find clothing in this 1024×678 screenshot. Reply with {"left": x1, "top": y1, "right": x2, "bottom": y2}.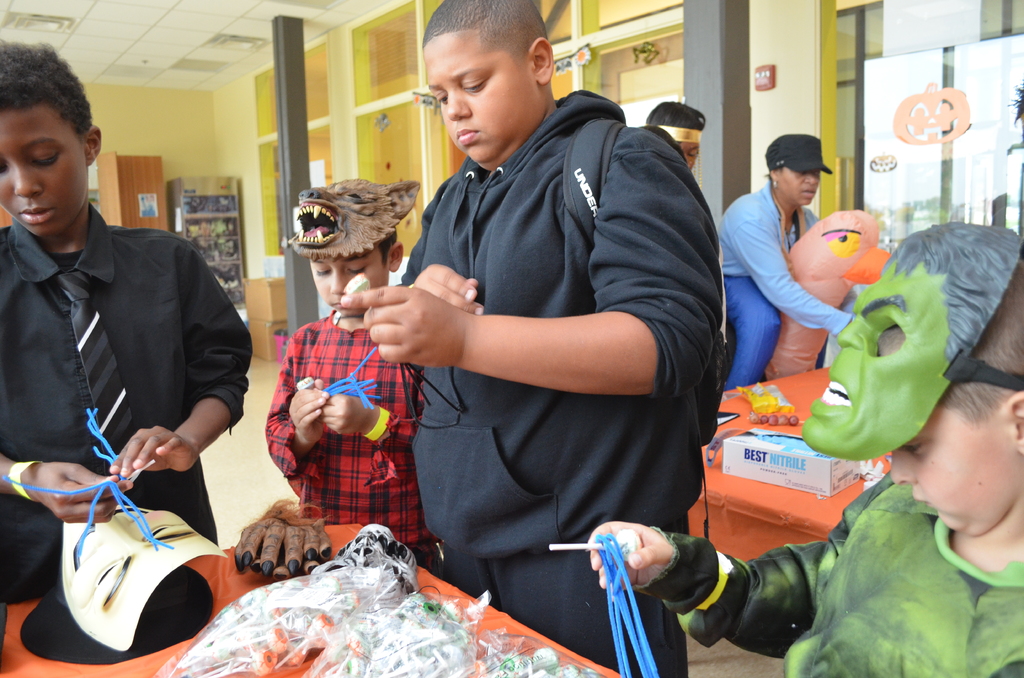
{"left": 396, "top": 86, "right": 726, "bottom": 677}.
